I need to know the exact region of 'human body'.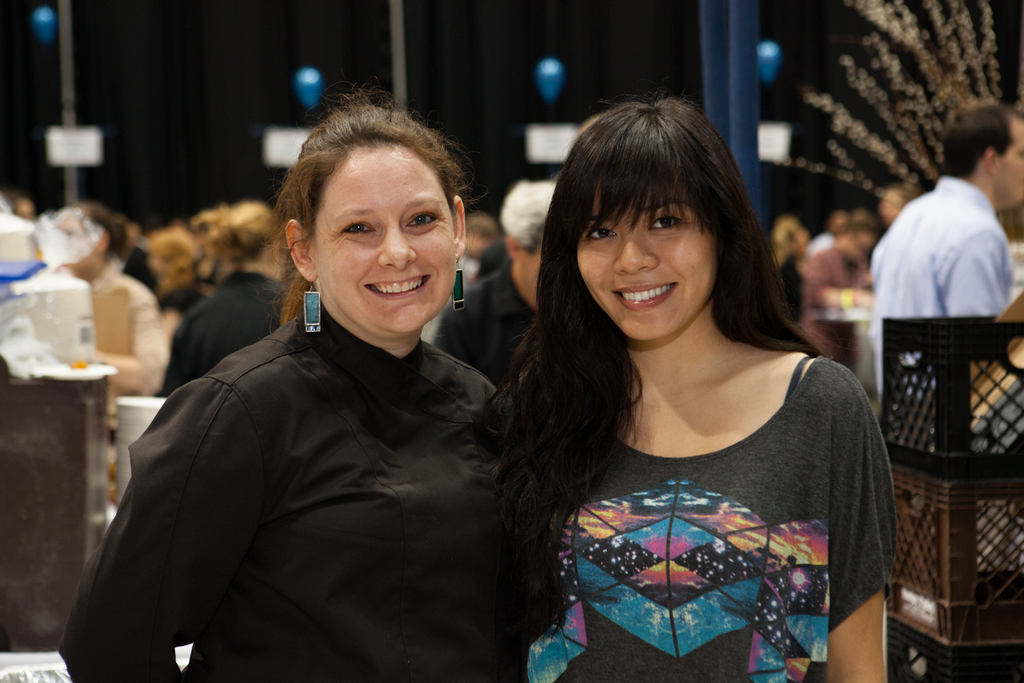
Region: BBox(870, 100, 1023, 391).
